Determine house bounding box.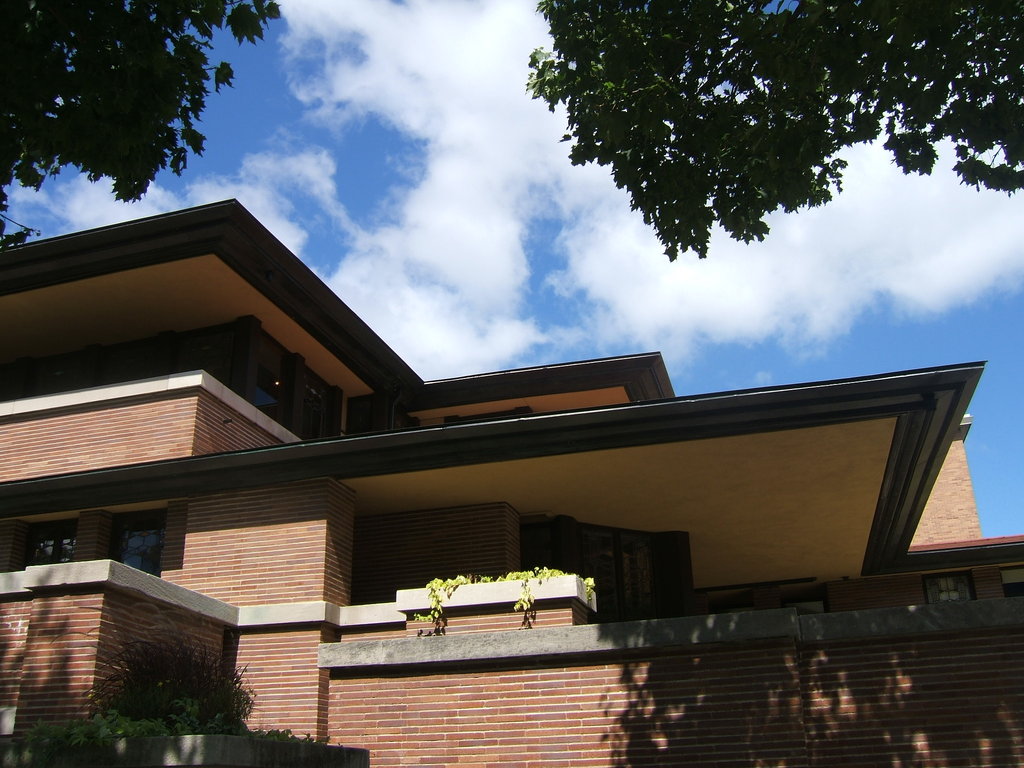
Determined: x1=0, y1=198, x2=1023, y2=767.
